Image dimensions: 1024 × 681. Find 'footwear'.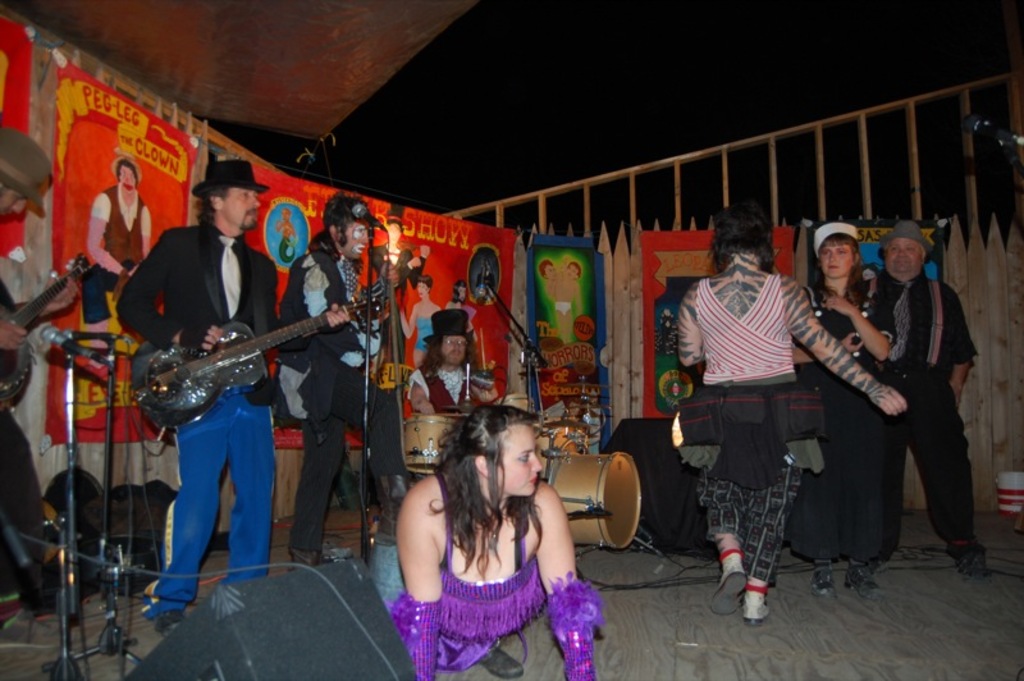
(x1=701, y1=550, x2=753, y2=617).
